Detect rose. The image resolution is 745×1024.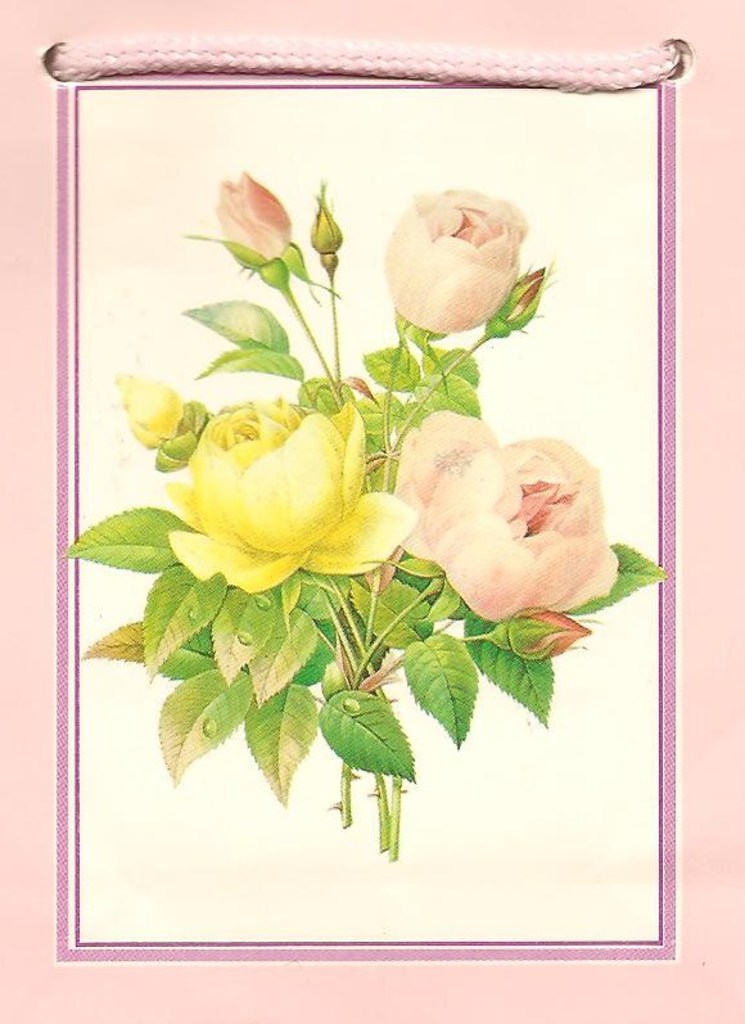
x1=161, y1=396, x2=412, y2=591.
